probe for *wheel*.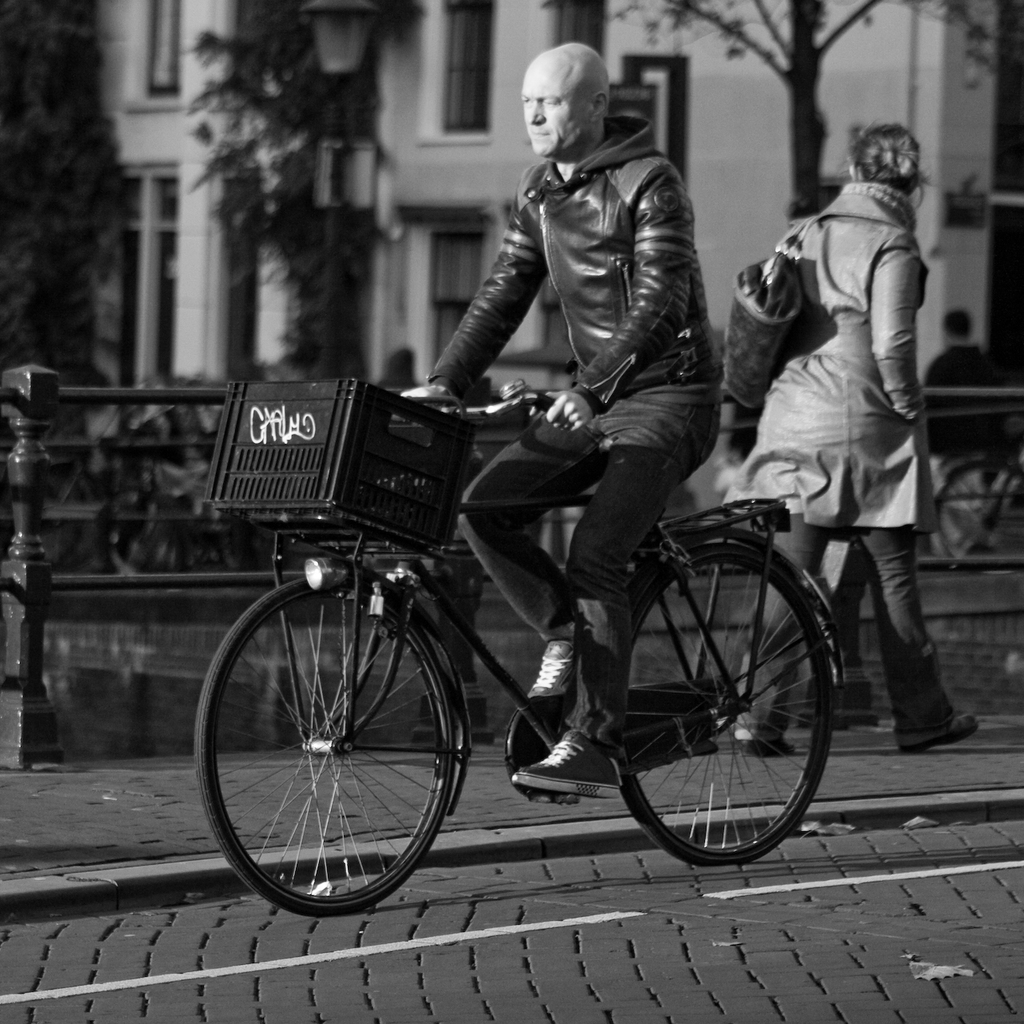
Probe result: (left=927, top=447, right=1023, bottom=575).
